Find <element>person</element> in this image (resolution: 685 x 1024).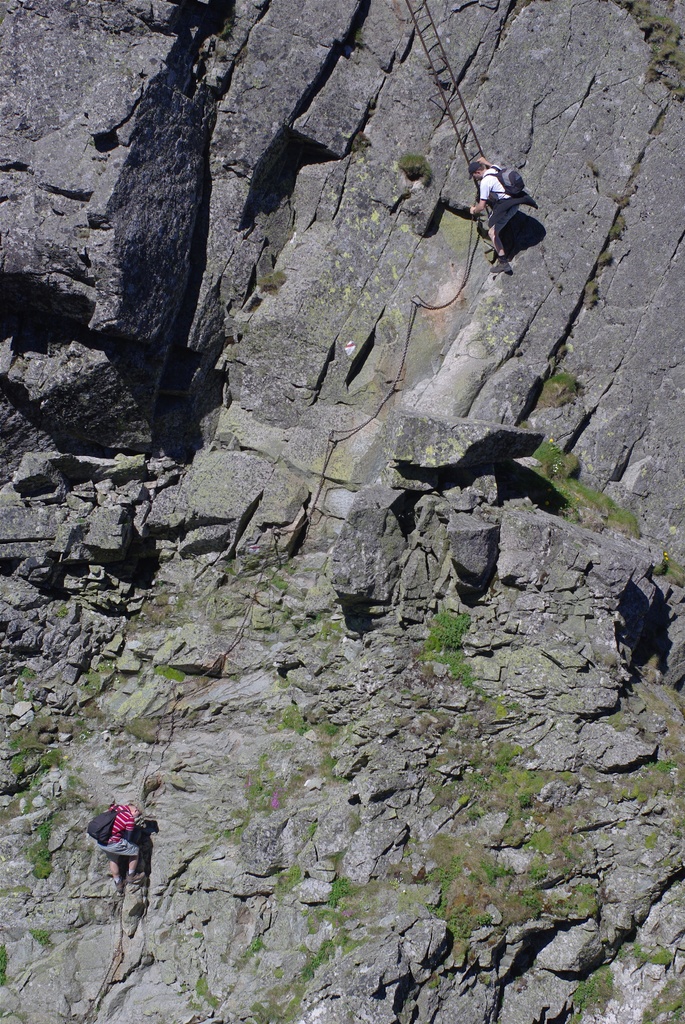
[464,164,518,255].
